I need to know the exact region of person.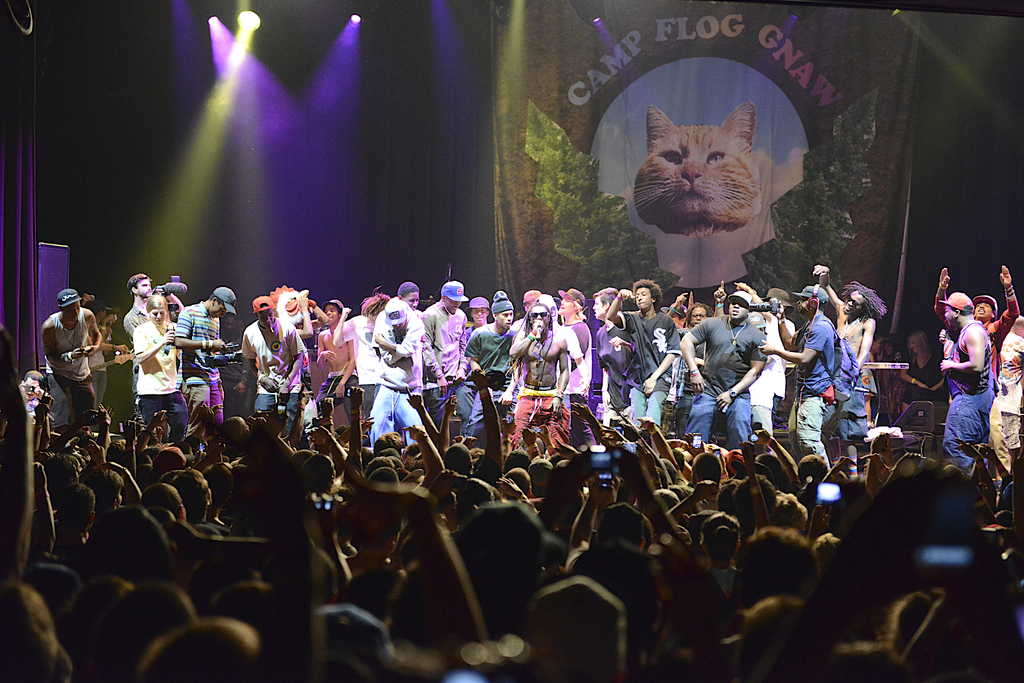
Region: box=[682, 296, 758, 435].
